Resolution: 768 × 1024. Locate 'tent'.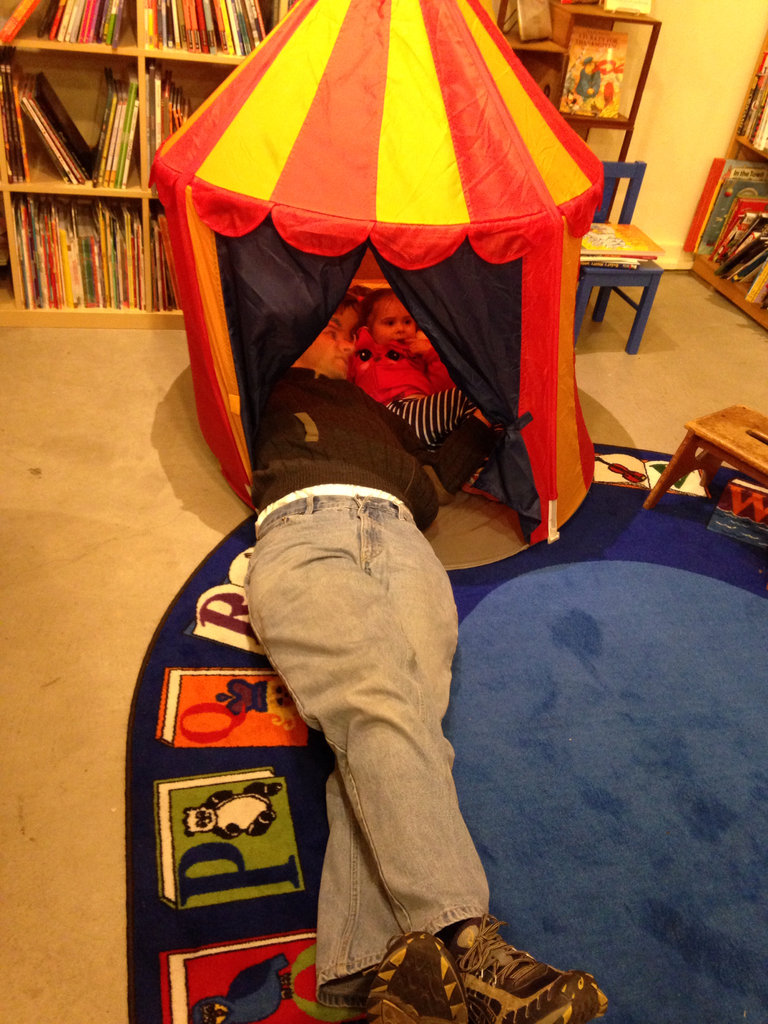
[154,19,669,543].
